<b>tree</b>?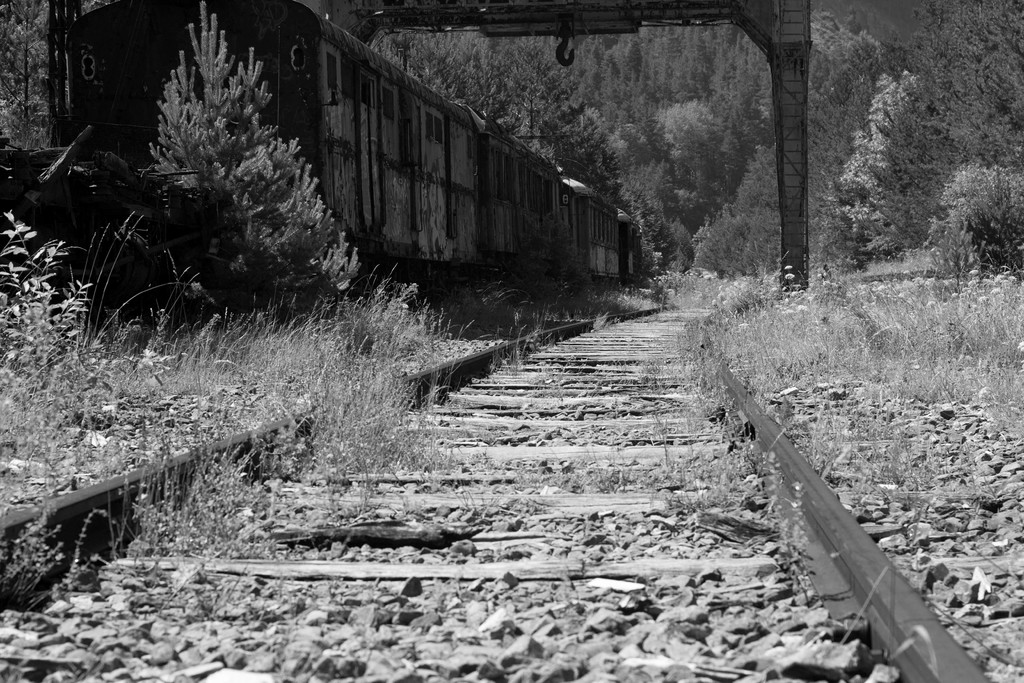
box(812, 4, 1023, 292)
